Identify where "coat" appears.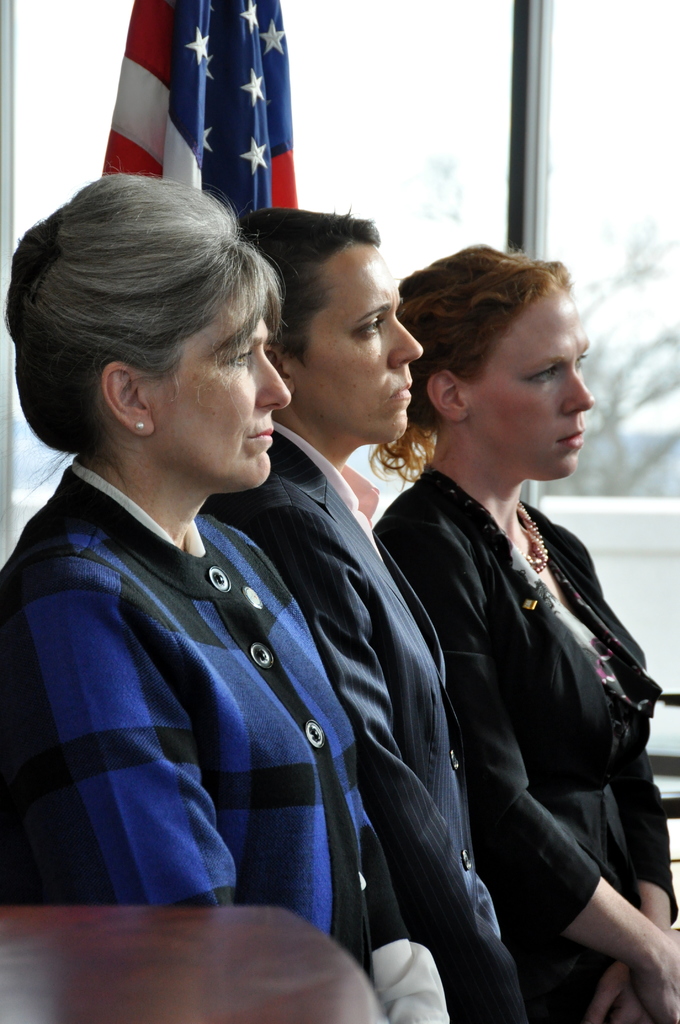
Appears at l=205, t=425, r=528, b=1023.
